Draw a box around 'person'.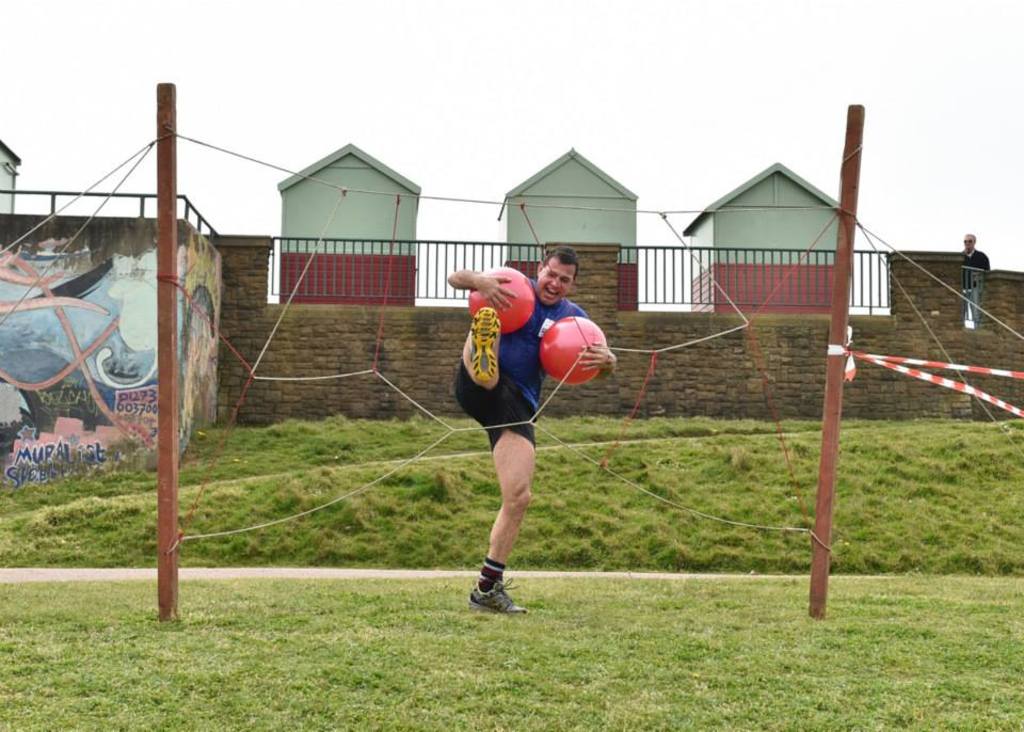
box=[446, 252, 609, 611].
